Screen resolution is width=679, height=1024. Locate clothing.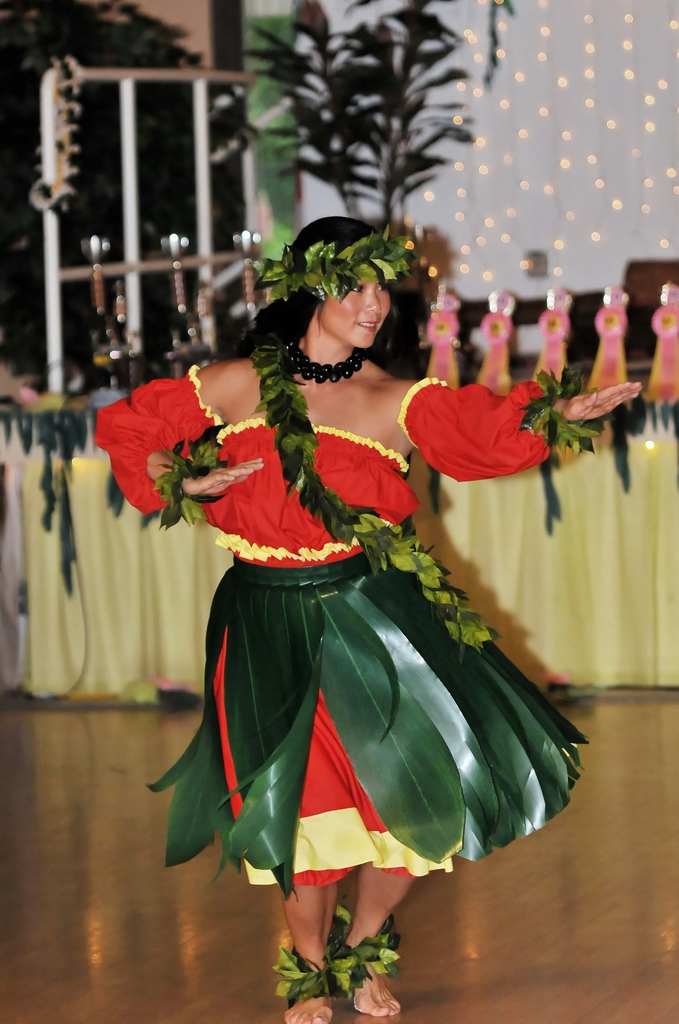
148 369 514 880.
